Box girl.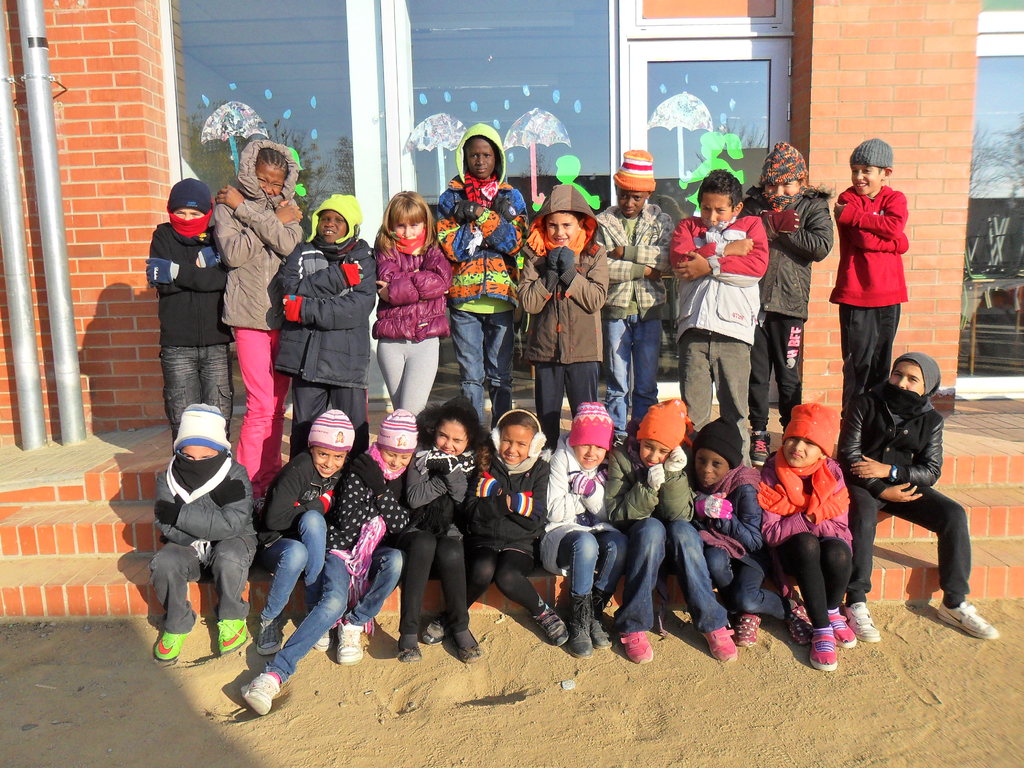
(426,409,567,646).
